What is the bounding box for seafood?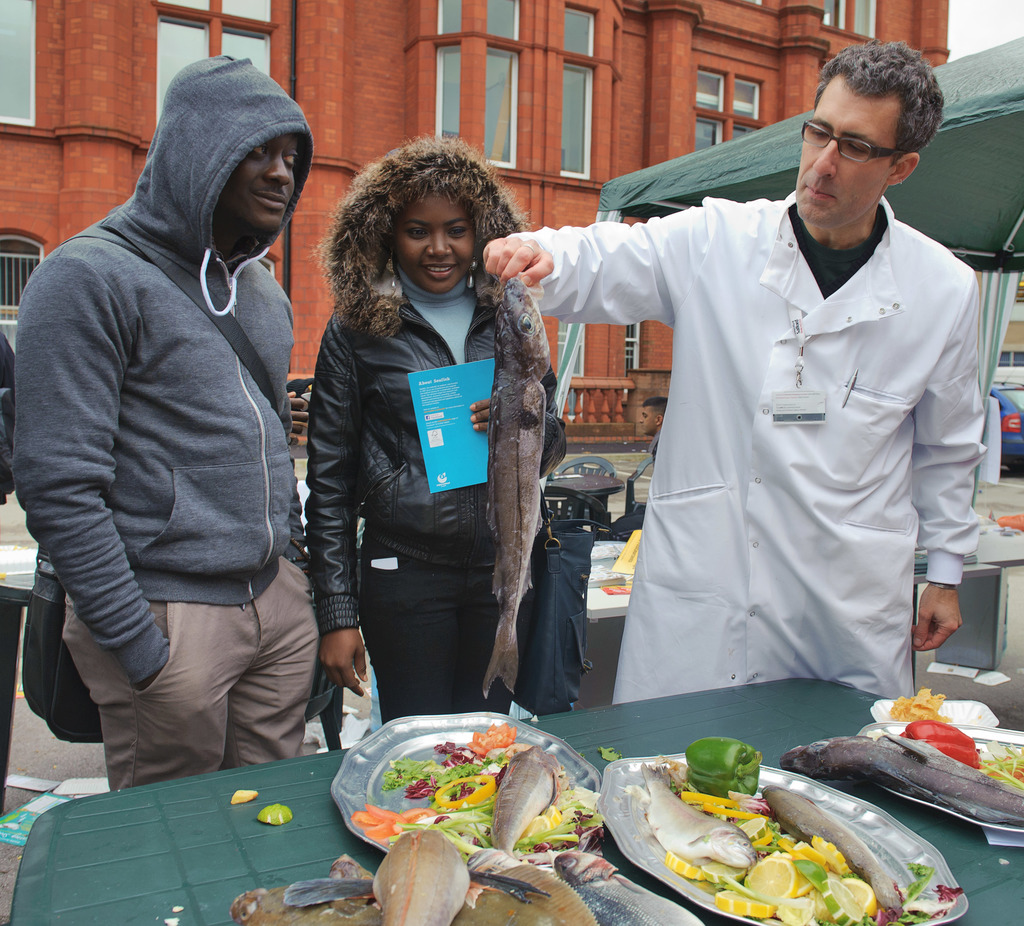
489 742 565 853.
